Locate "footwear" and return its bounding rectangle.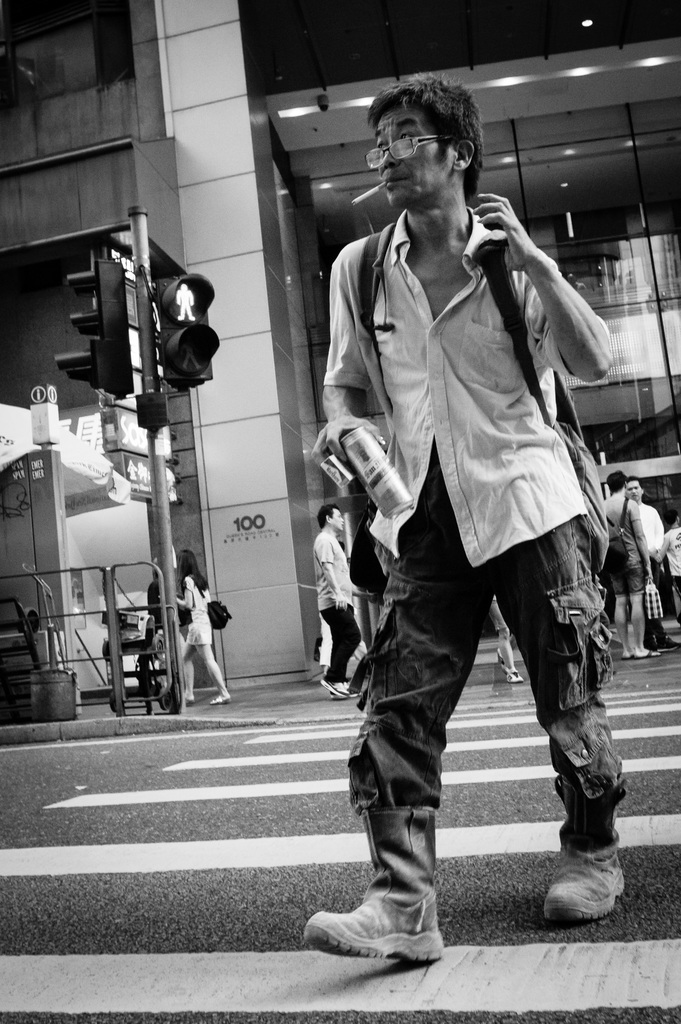
308, 884, 450, 980.
